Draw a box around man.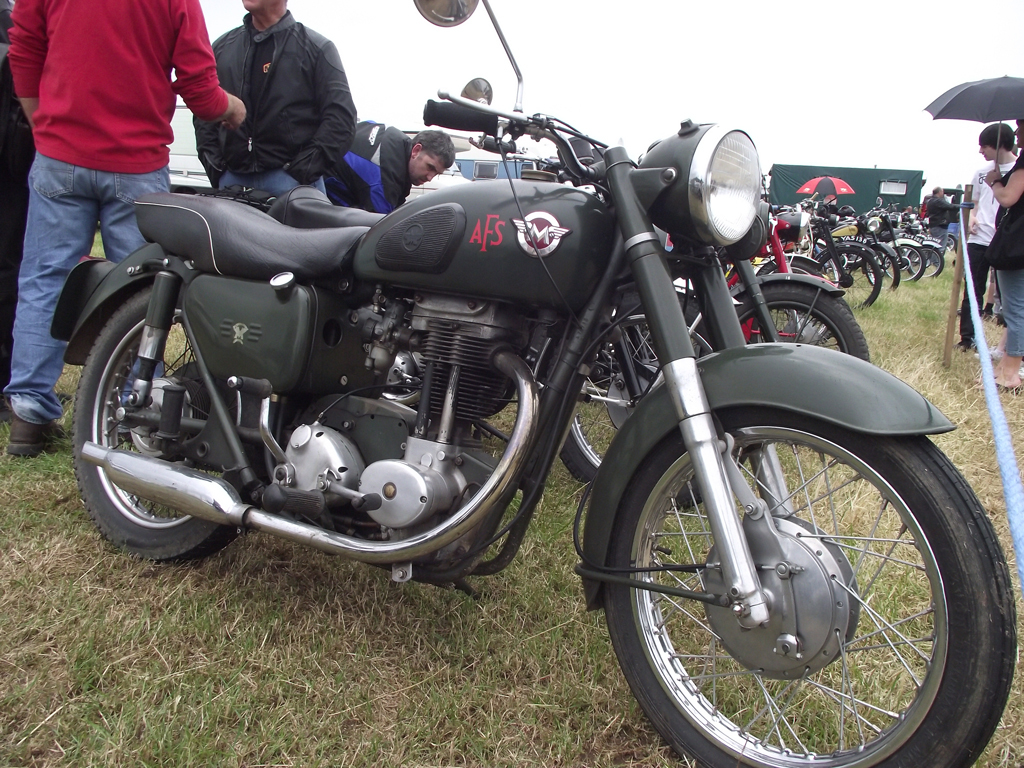
8/0/245/459.
